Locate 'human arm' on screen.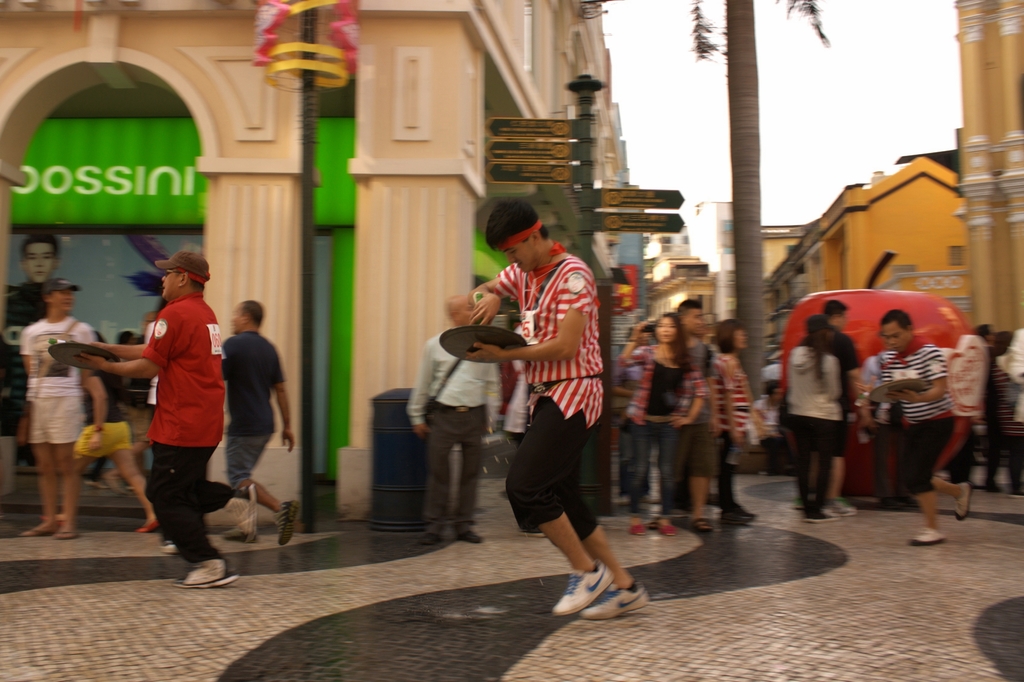
On screen at {"left": 79, "top": 323, "right": 92, "bottom": 344}.
